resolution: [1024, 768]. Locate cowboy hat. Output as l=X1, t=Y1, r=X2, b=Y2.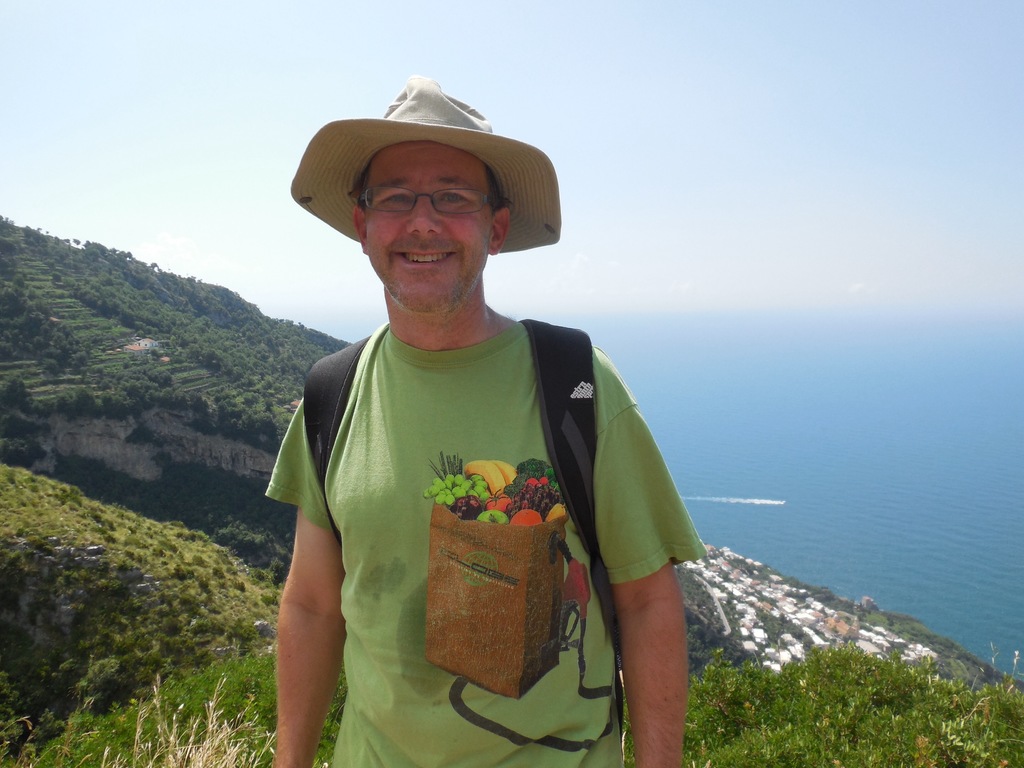
l=281, t=68, r=556, b=252.
